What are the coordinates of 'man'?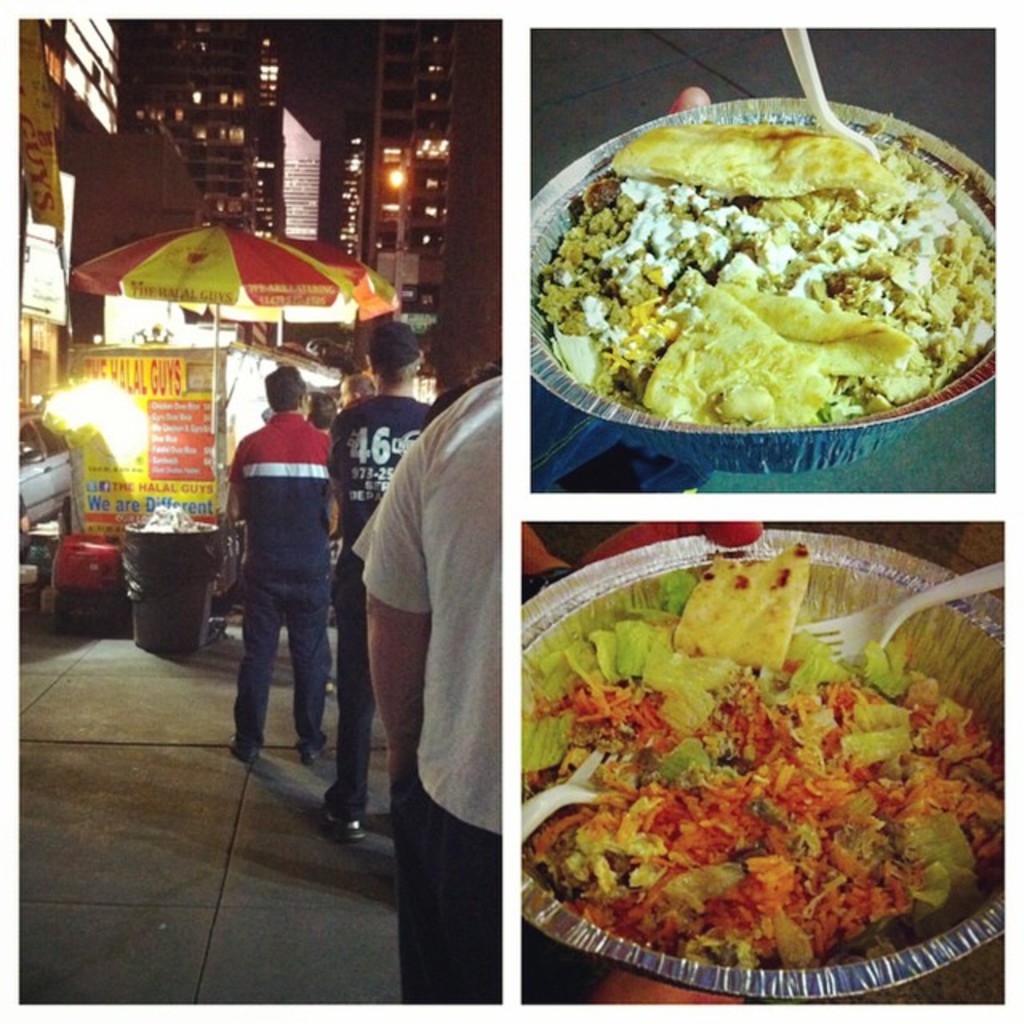
(x1=326, y1=323, x2=435, y2=845).
